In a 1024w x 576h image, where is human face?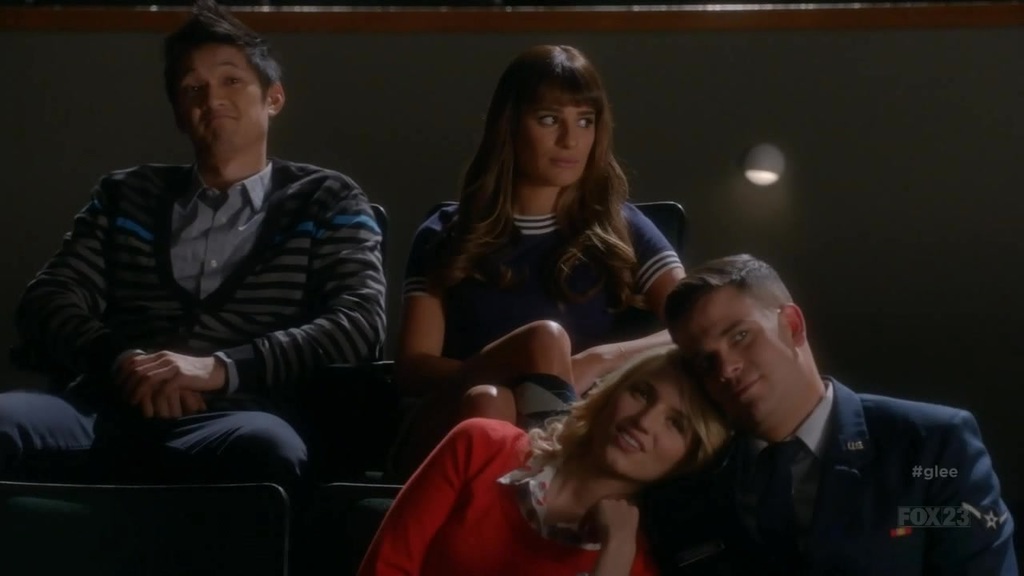
(x1=170, y1=44, x2=267, y2=148).
